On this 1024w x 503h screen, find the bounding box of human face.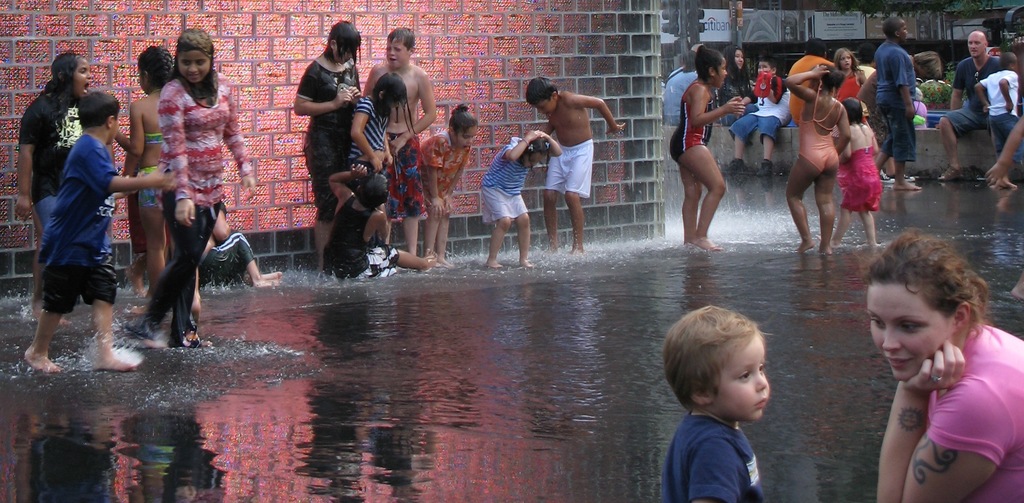
Bounding box: pyautogui.locateOnScreen(110, 116, 120, 147).
